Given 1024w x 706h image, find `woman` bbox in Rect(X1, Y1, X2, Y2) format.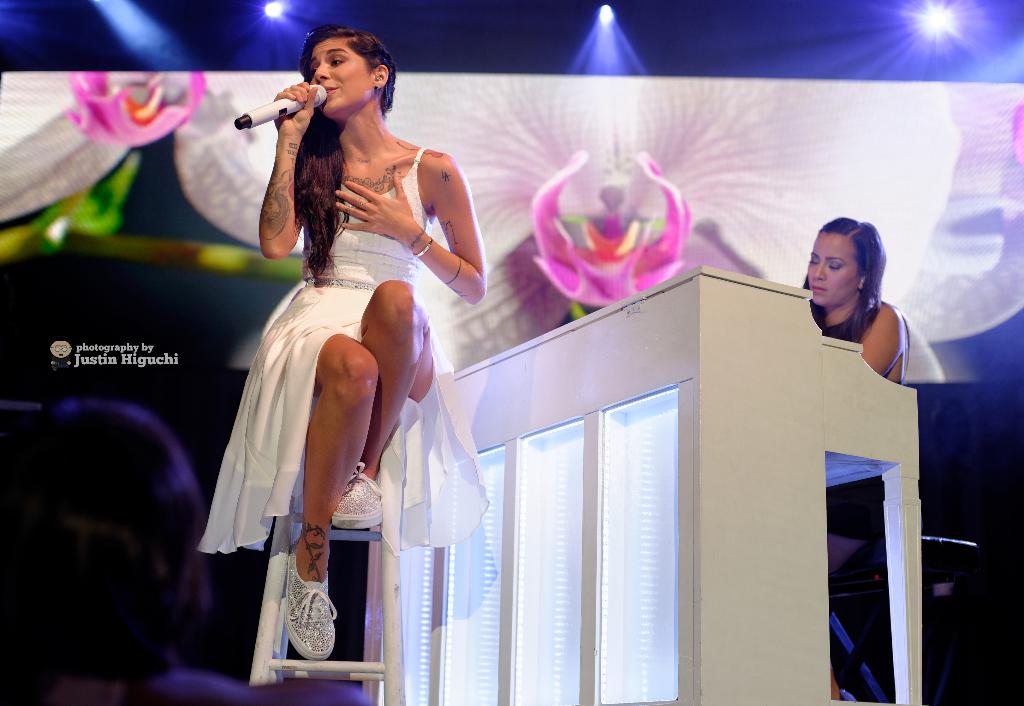
Rect(210, 19, 481, 632).
